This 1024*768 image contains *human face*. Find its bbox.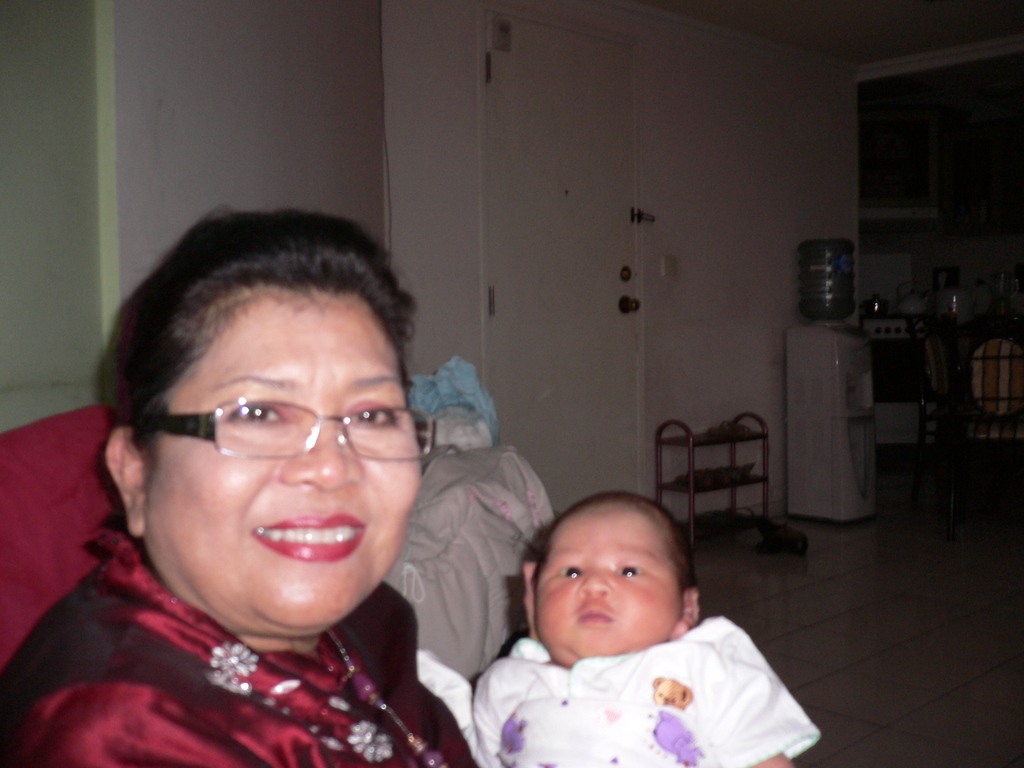
box(146, 292, 422, 626).
